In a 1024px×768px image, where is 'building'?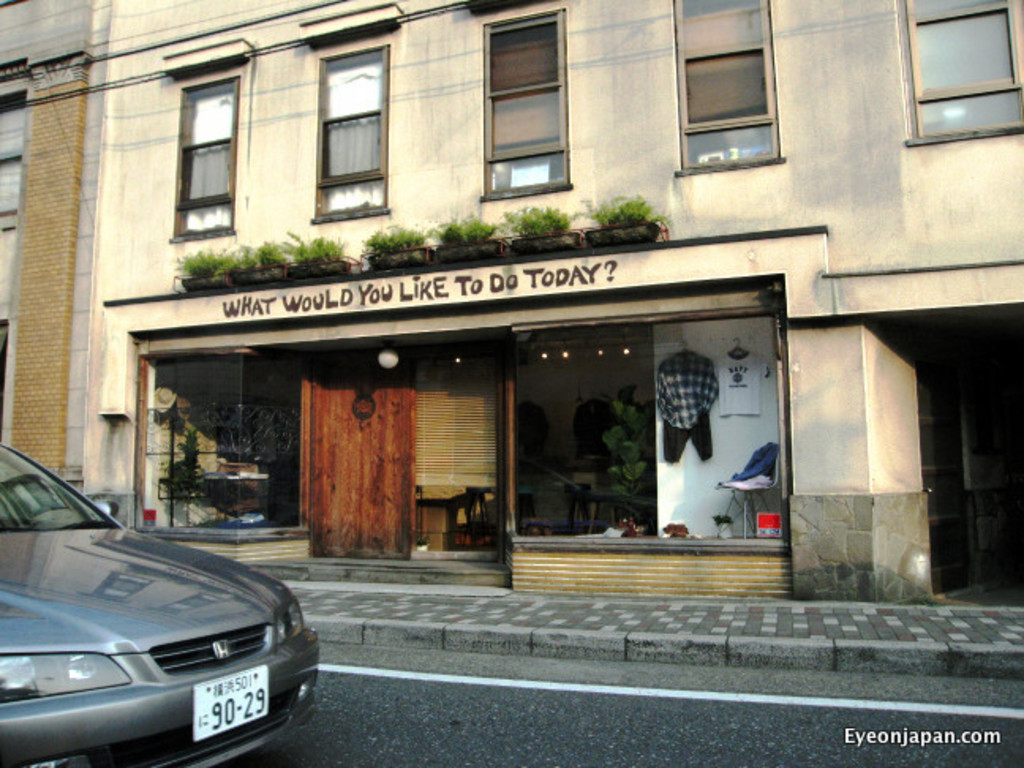
<bbox>0, 0, 115, 491</bbox>.
